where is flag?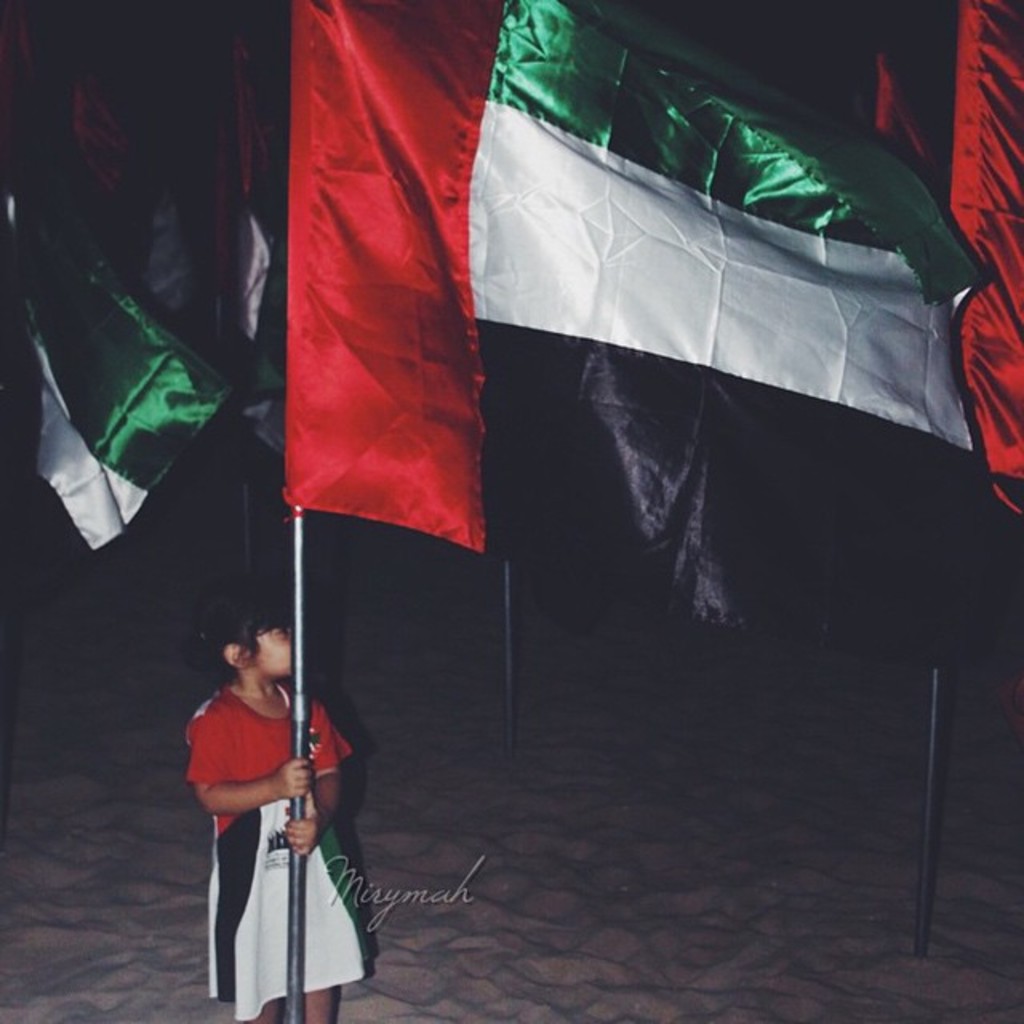
{"x1": 282, "y1": 0, "x2": 499, "y2": 562}.
